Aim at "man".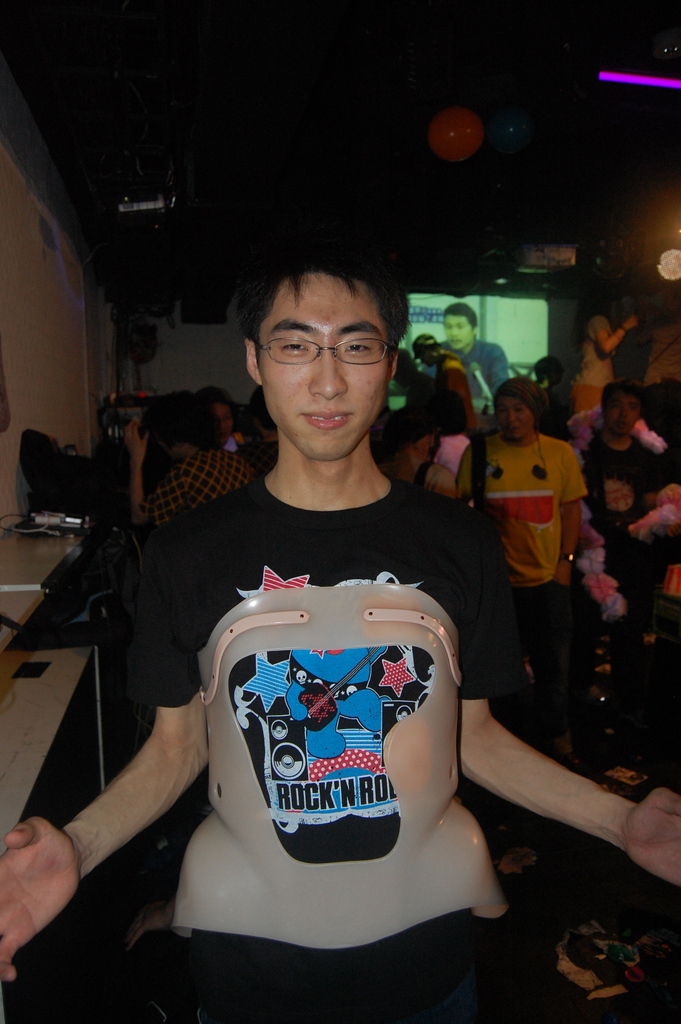
Aimed at region(195, 390, 235, 450).
